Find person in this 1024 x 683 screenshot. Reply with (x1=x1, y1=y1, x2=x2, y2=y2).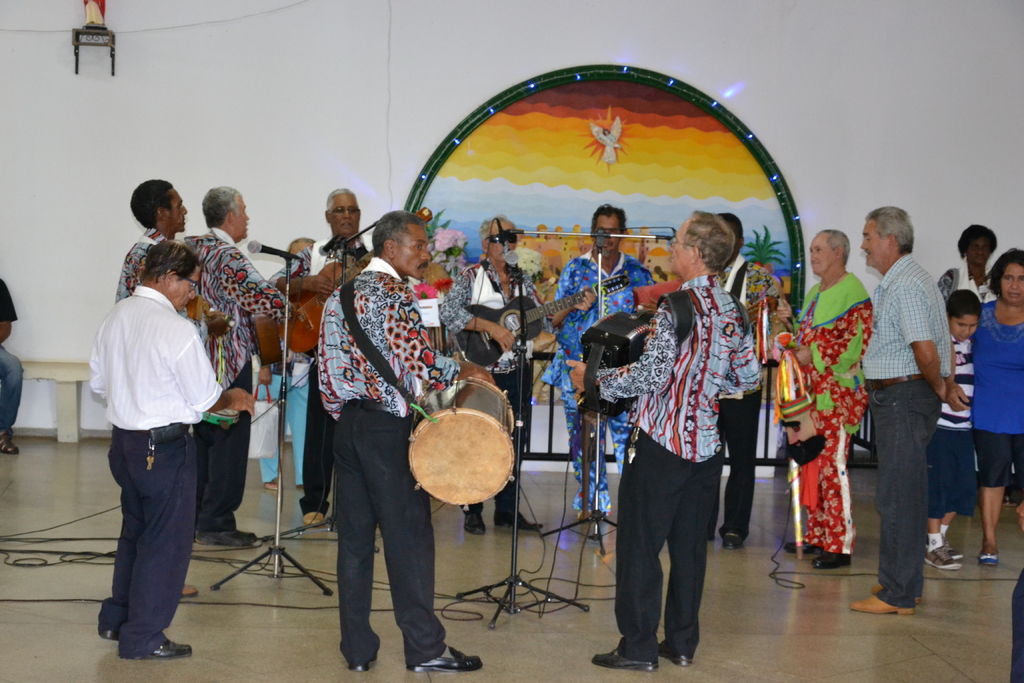
(x1=111, y1=178, x2=194, y2=546).
